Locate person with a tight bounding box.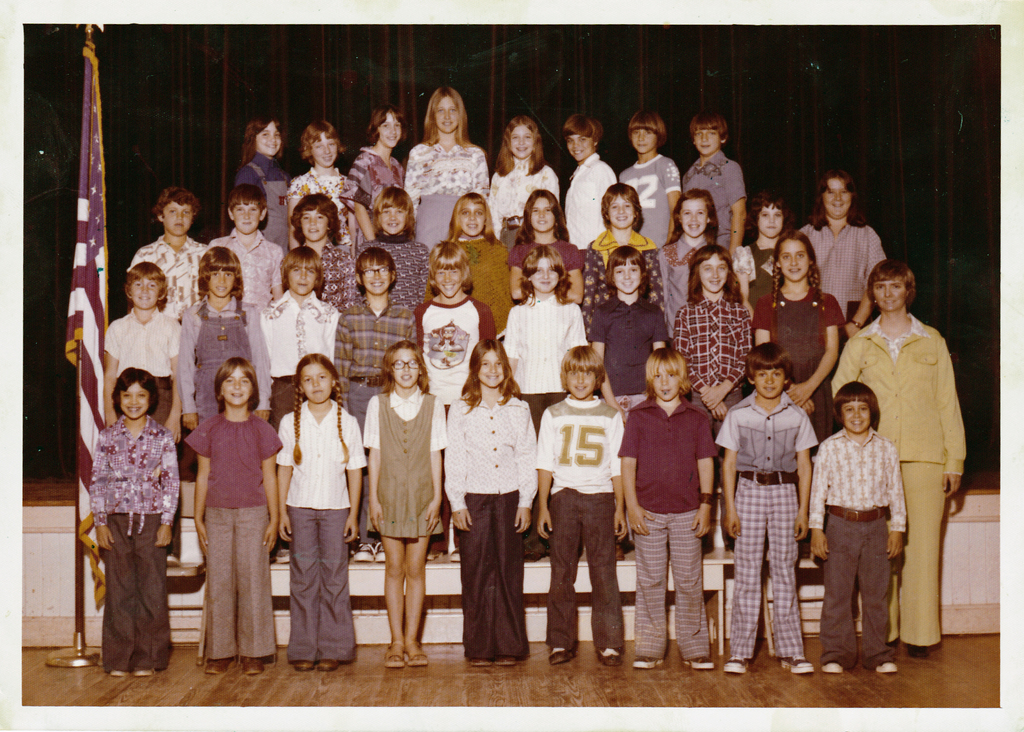
270, 349, 369, 674.
